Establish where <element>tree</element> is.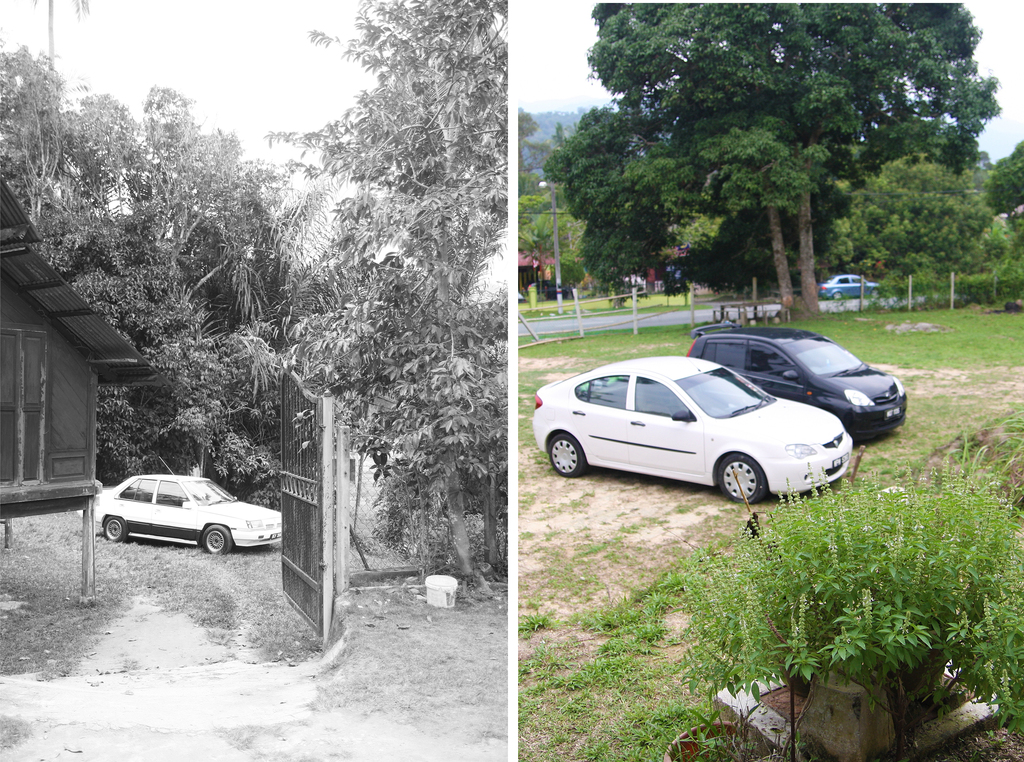
Established at crop(954, 220, 1016, 297).
